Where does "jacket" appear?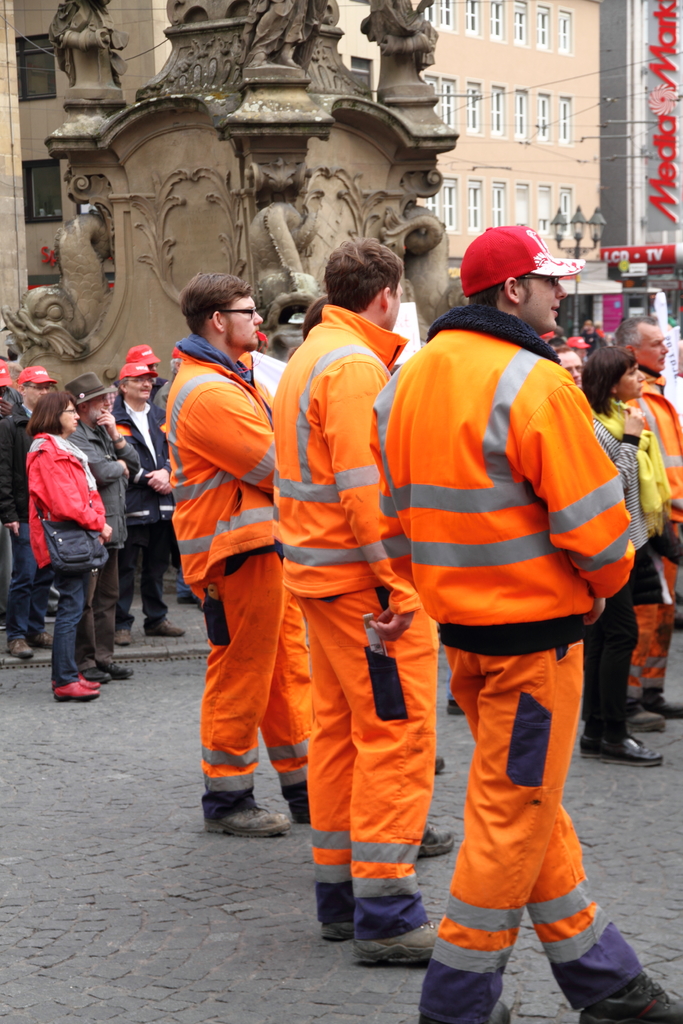
Appears at left=155, top=323, right=286, bottom=595.
